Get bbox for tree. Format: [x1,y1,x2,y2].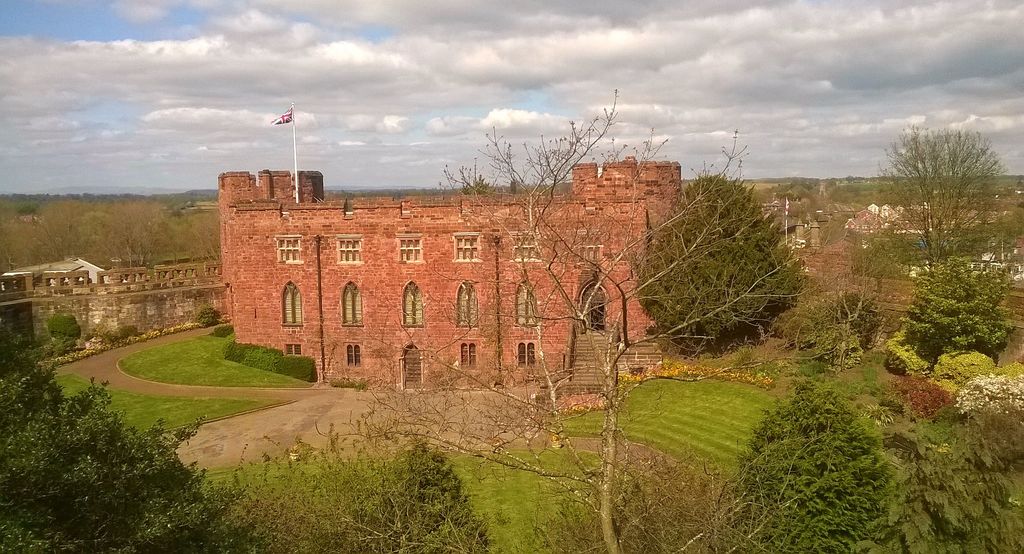
[740,373,905,553].
